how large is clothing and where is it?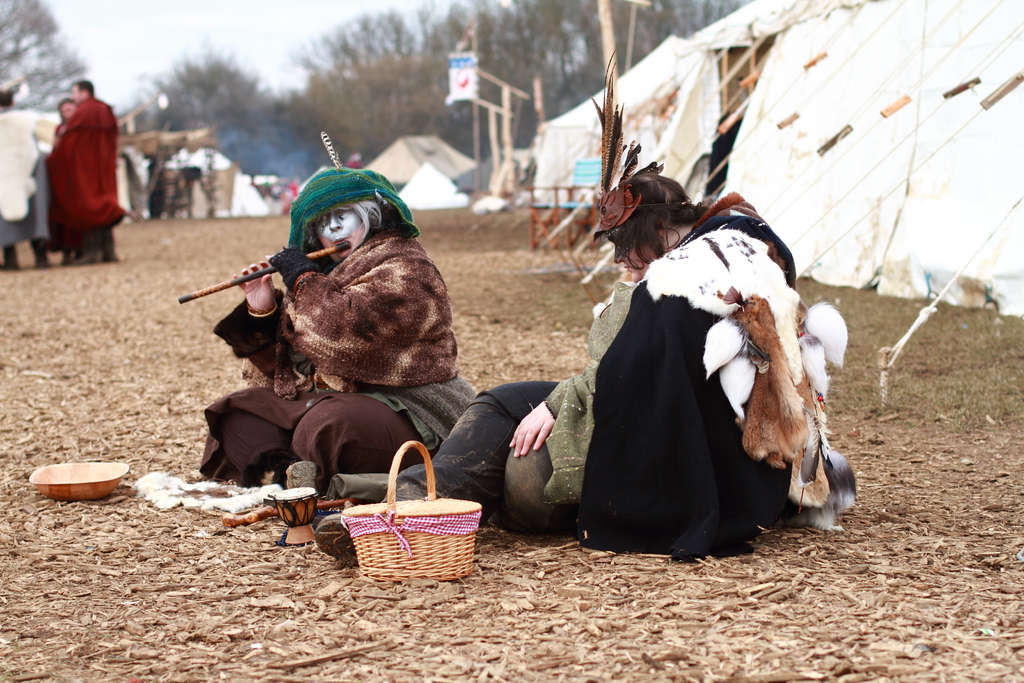
Bounding box: [left=192, top=229, right=476, bottom=495].
